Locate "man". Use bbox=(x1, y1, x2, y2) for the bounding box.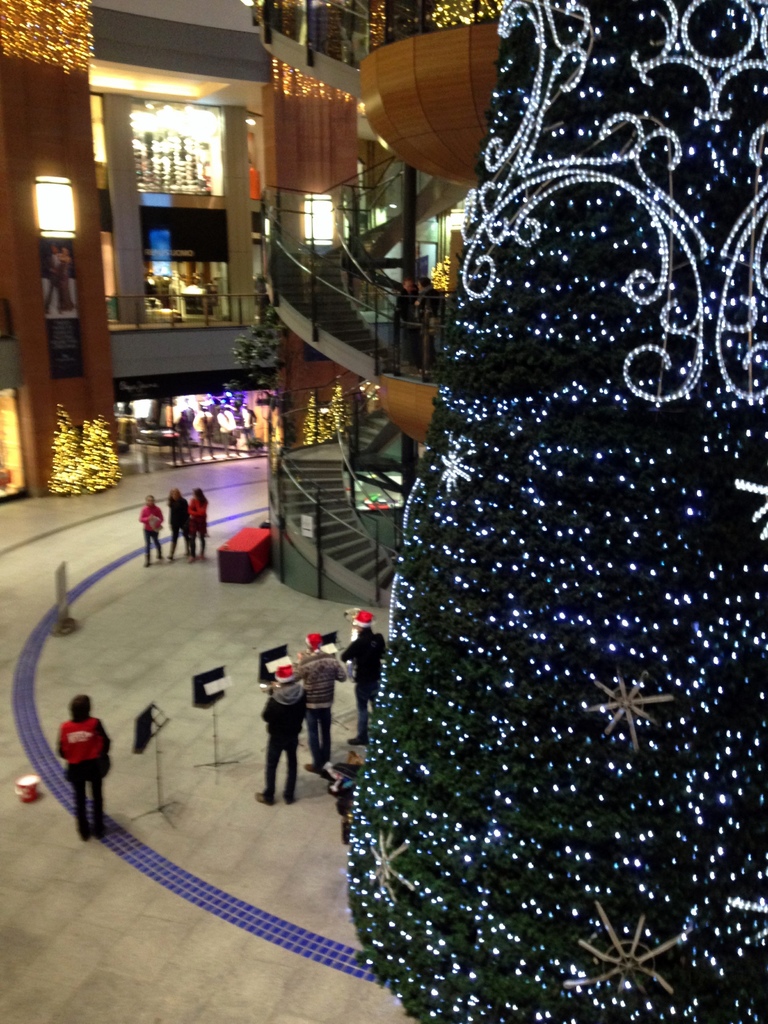
bbox=(331, 607, 394, 756).
